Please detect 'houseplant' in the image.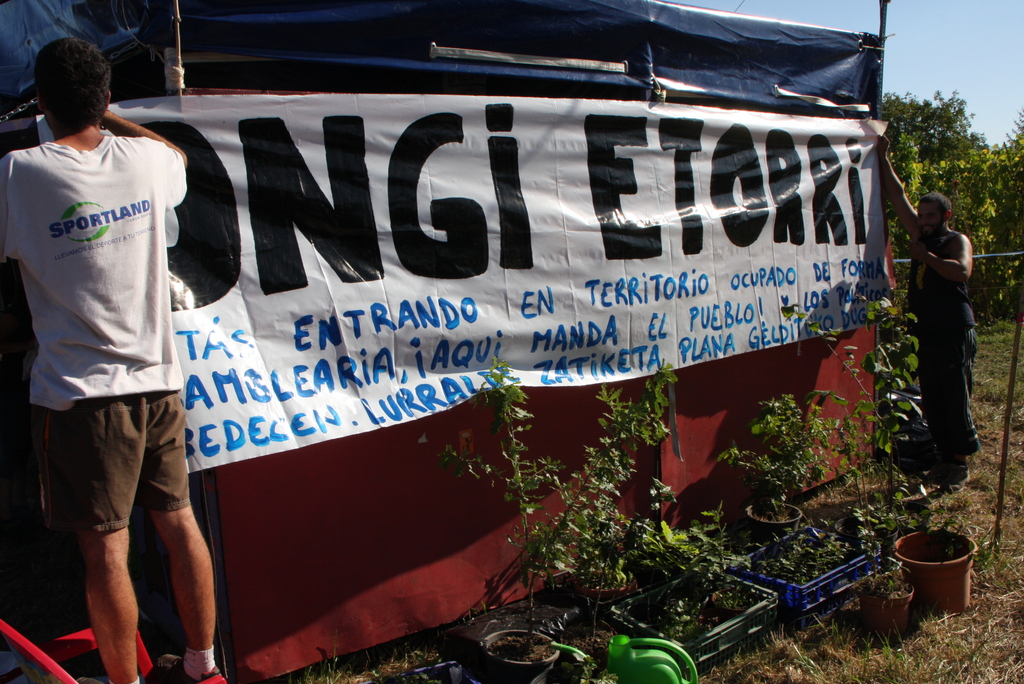
detection(412, 343, 677, 681).
